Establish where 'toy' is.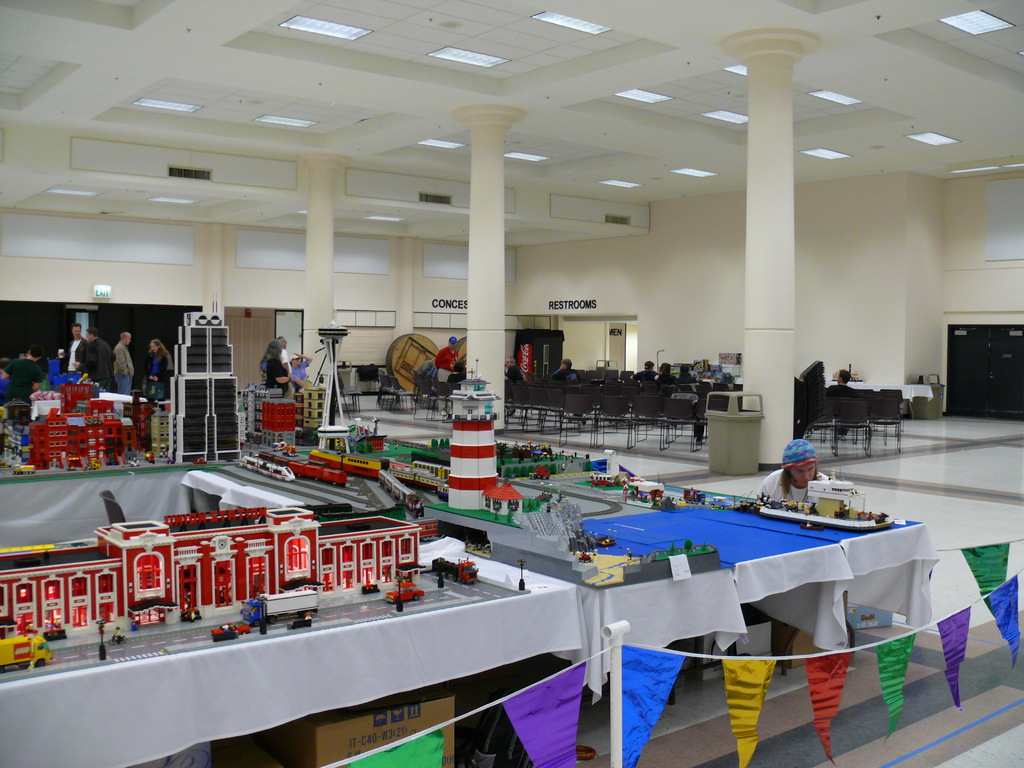
Established at crop(108, 625, 125, 647).
